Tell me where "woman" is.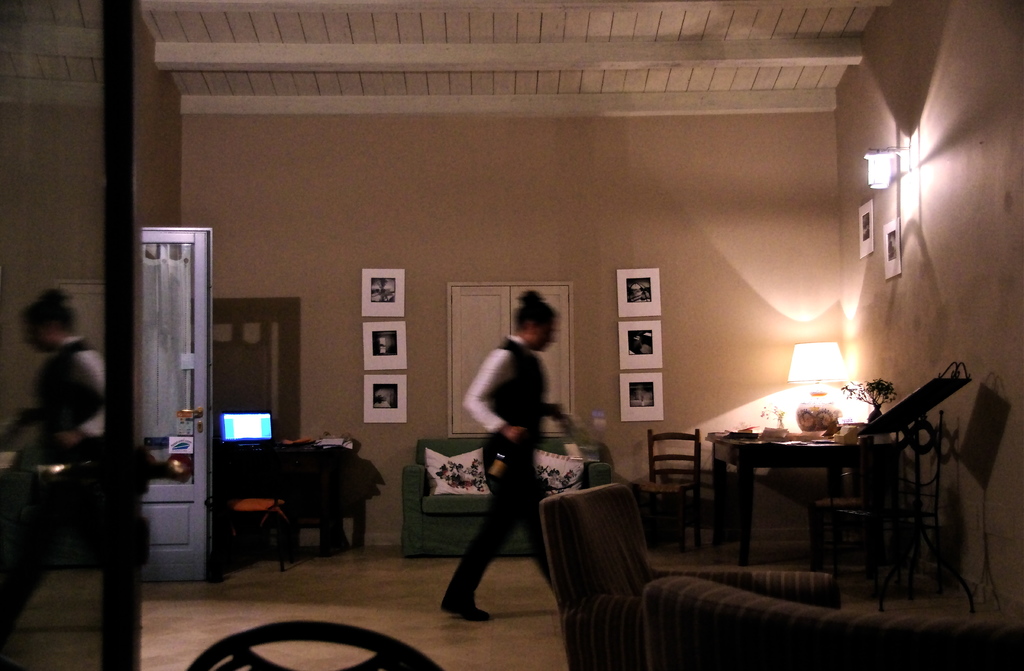
"woman" is at x1=440, y1=282, x2=578, y2=621.
